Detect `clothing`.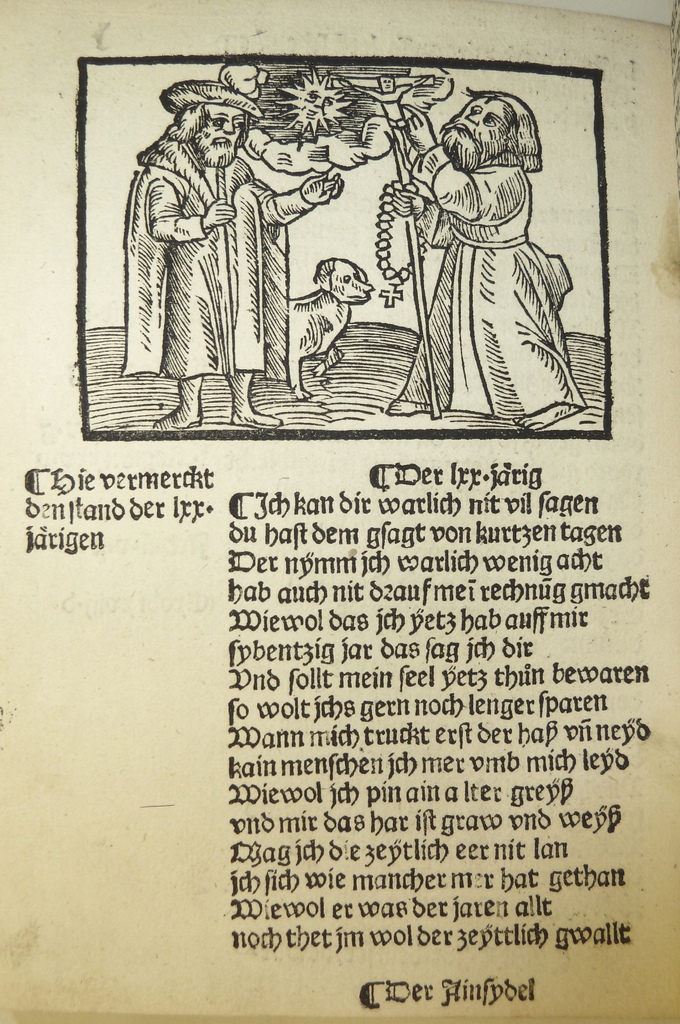
Detected at (left=121, top=141, right=293, bottom=378).
